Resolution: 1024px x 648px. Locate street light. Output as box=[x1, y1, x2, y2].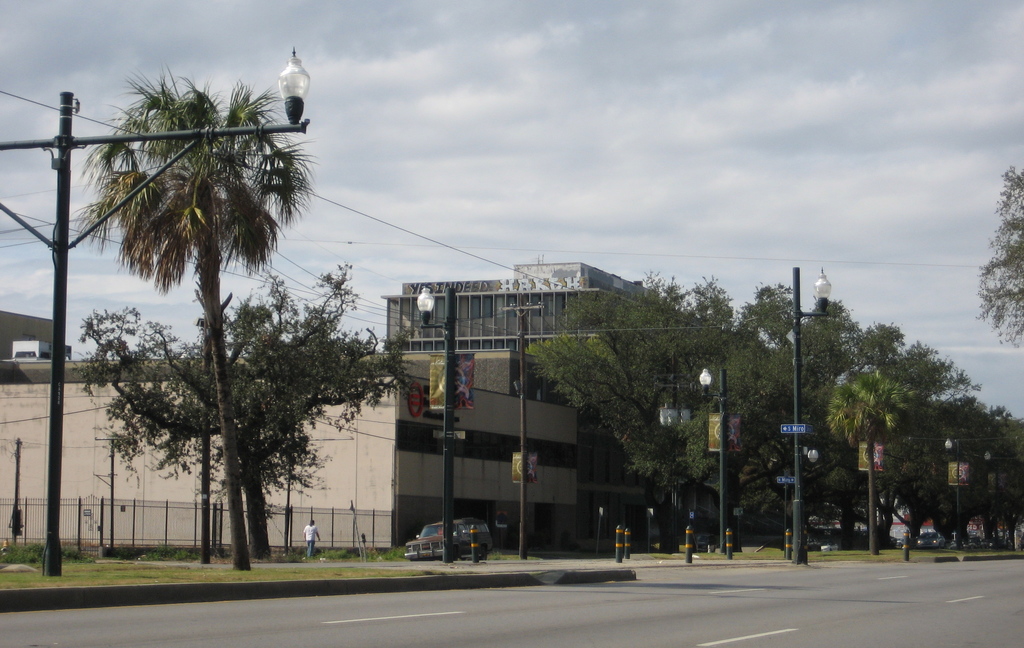
box=[982, 449, 998, 552].
